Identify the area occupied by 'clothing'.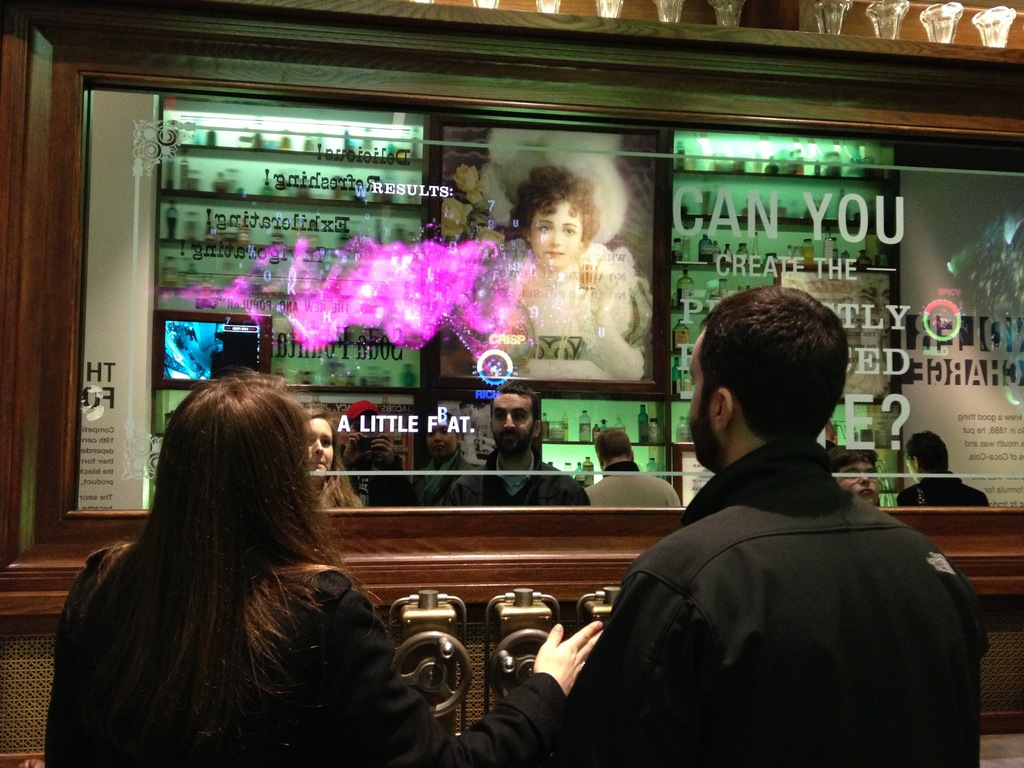
Area: select_region(440, 450, 593, 506).
